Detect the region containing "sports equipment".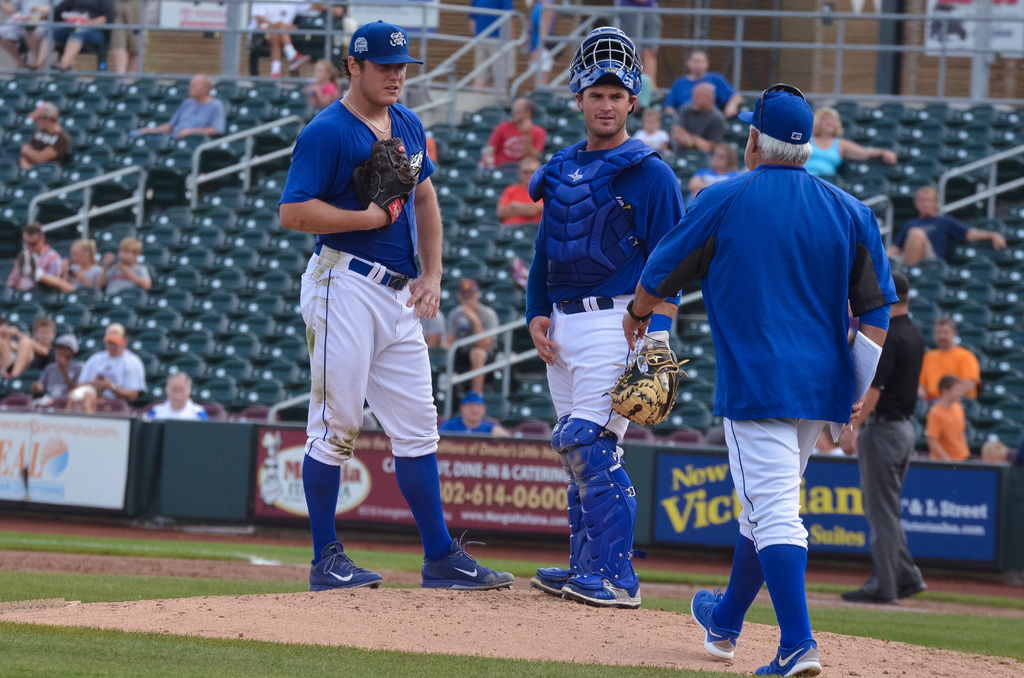
601:330:692:432.
